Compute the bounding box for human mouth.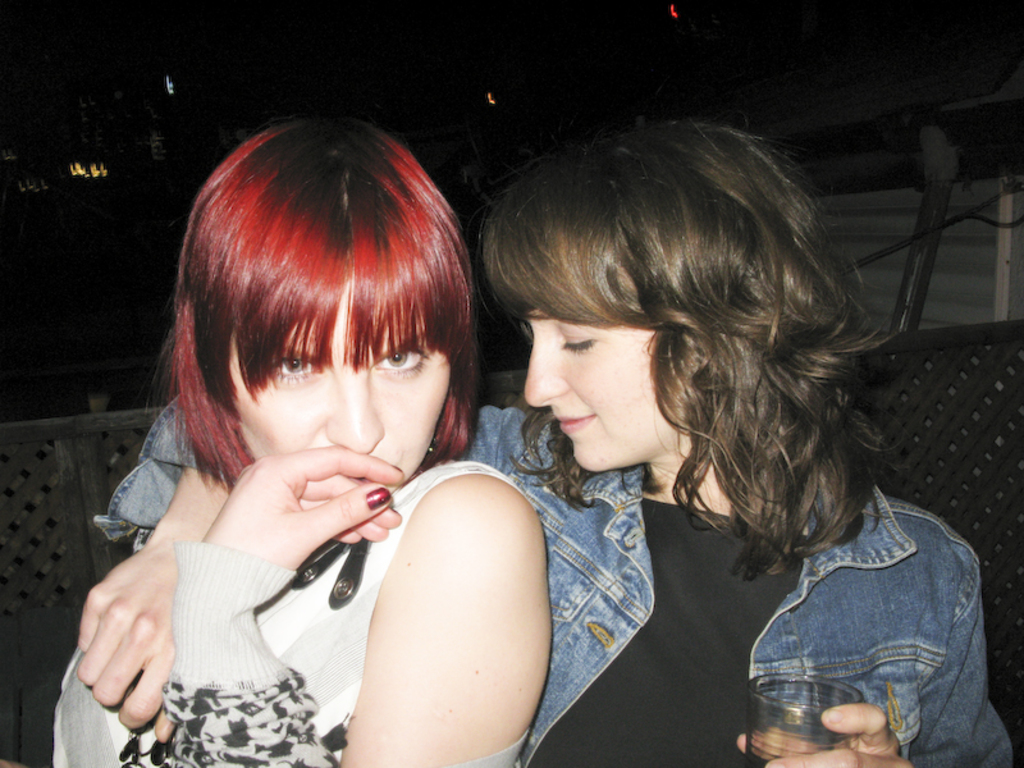
x1=554, y1=416, x2=594, y2=431.
